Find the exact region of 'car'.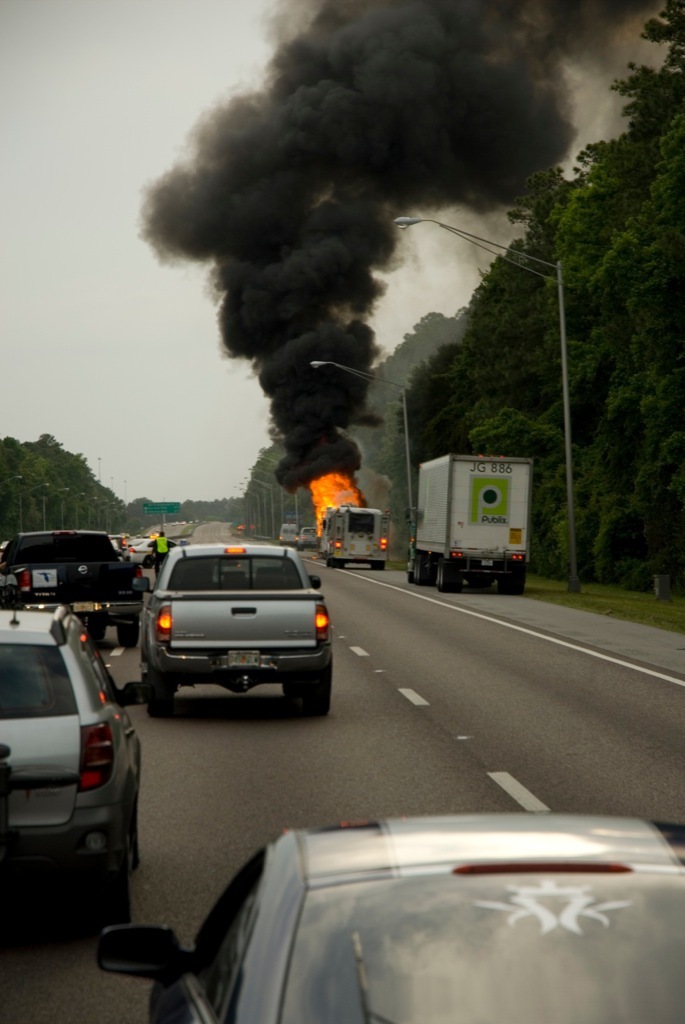
Exact region: l=0, t=526, r=155, b=642.
